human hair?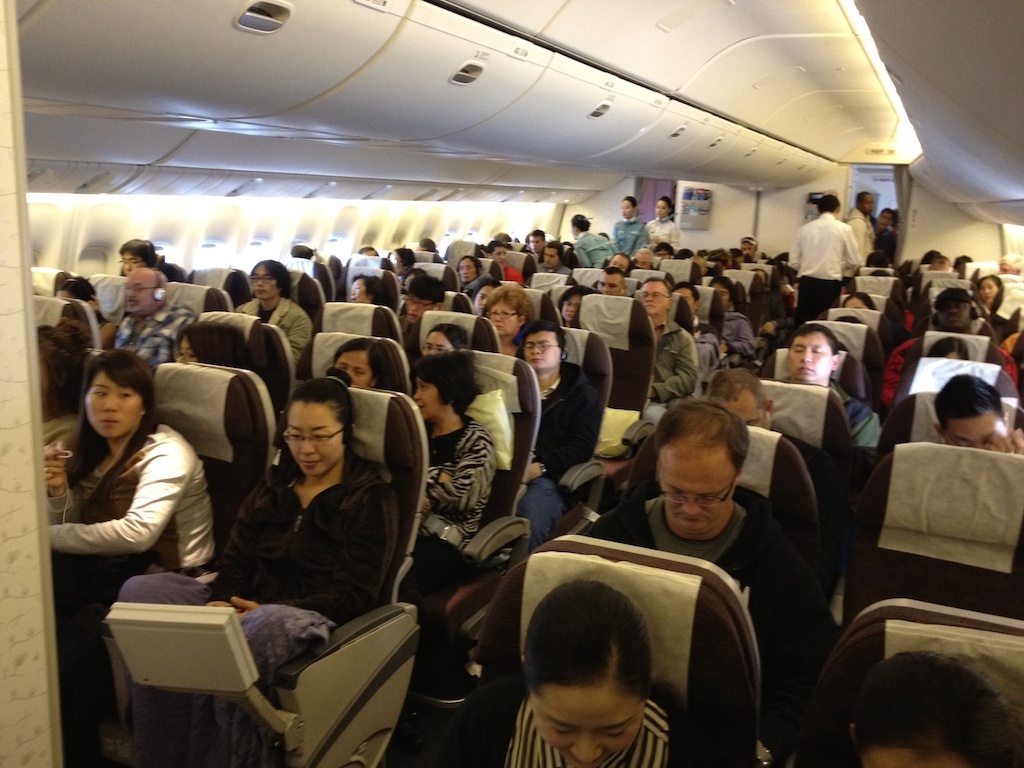
locate(657, 194, 674, 211)
